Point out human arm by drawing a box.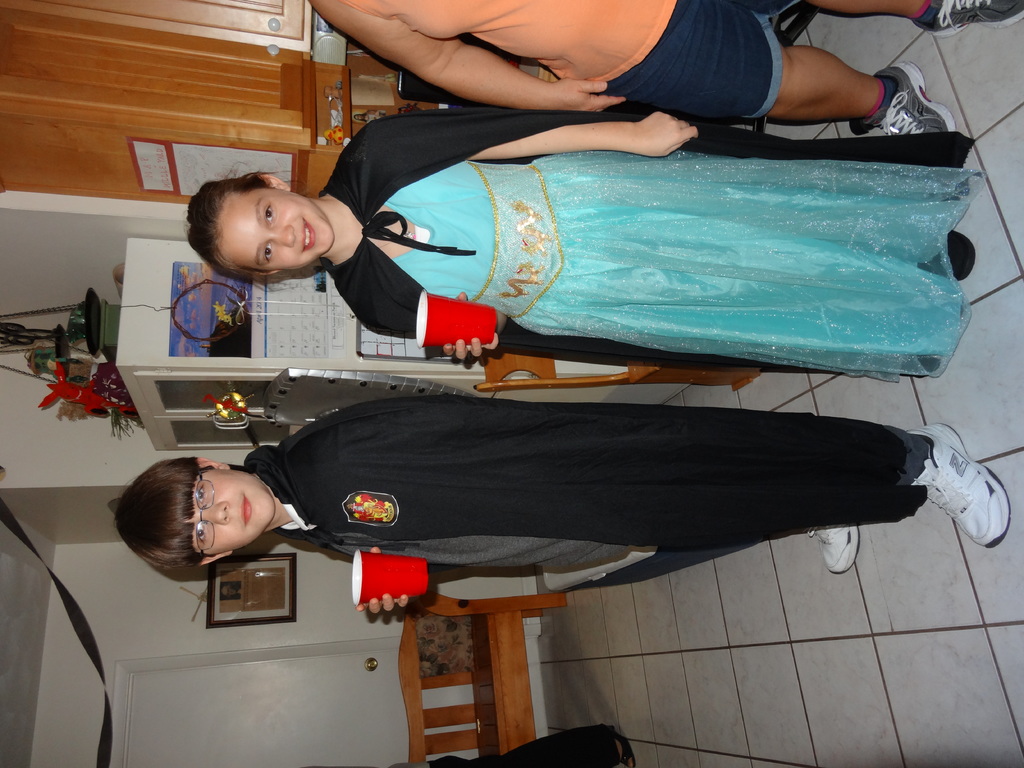
(left=339, top=115, right=703, bottom=160).
